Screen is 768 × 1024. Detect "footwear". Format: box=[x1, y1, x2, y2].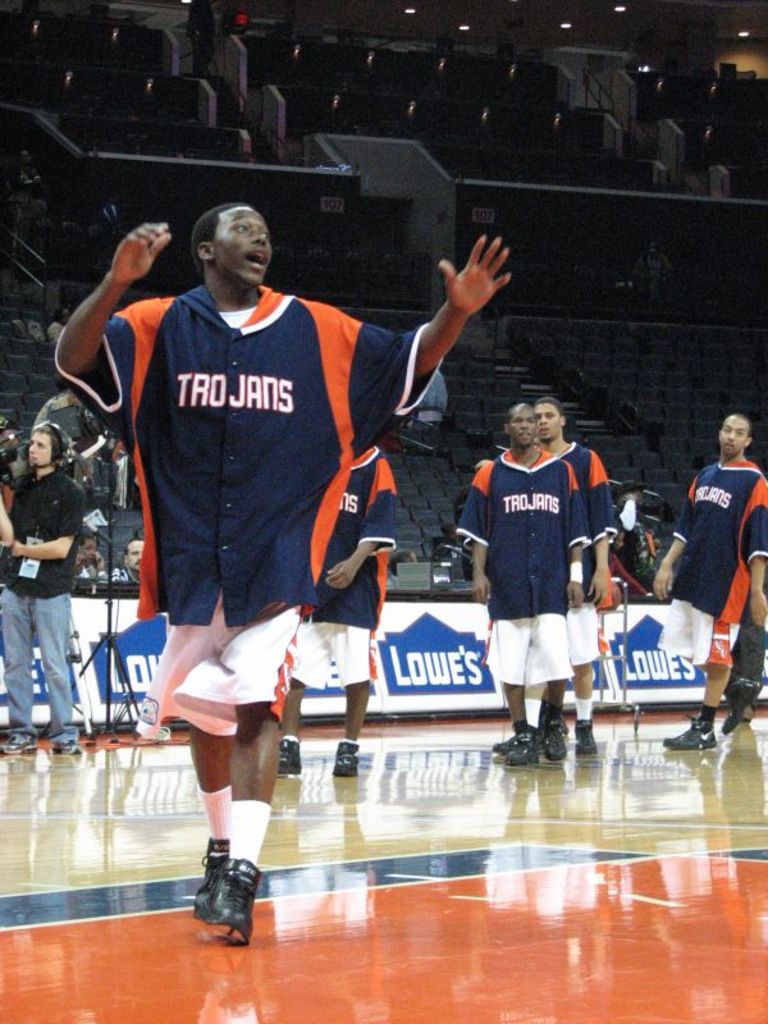
box=[655, 717, 718, 753].
